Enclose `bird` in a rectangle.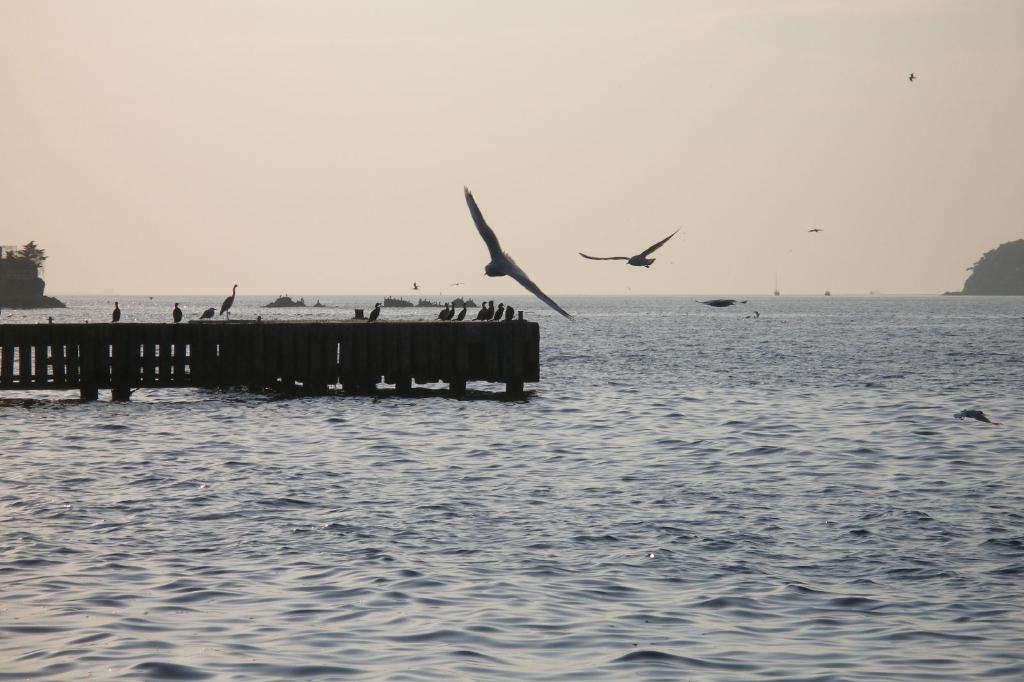
[358,301,381,329].
